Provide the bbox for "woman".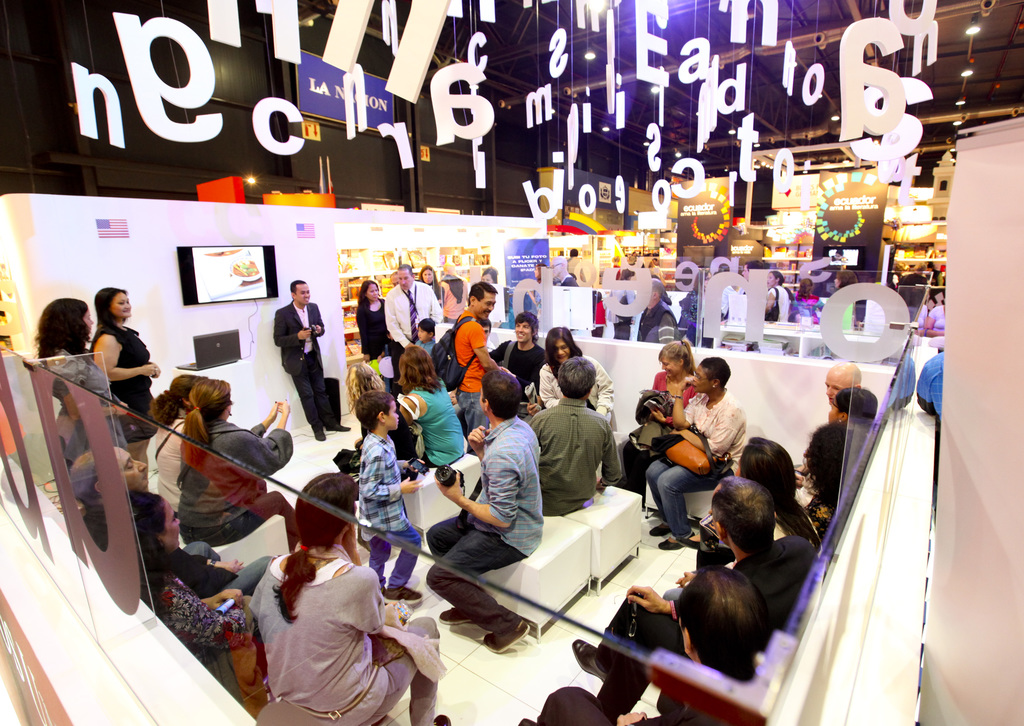
crop(643, 351, 741, 562).
